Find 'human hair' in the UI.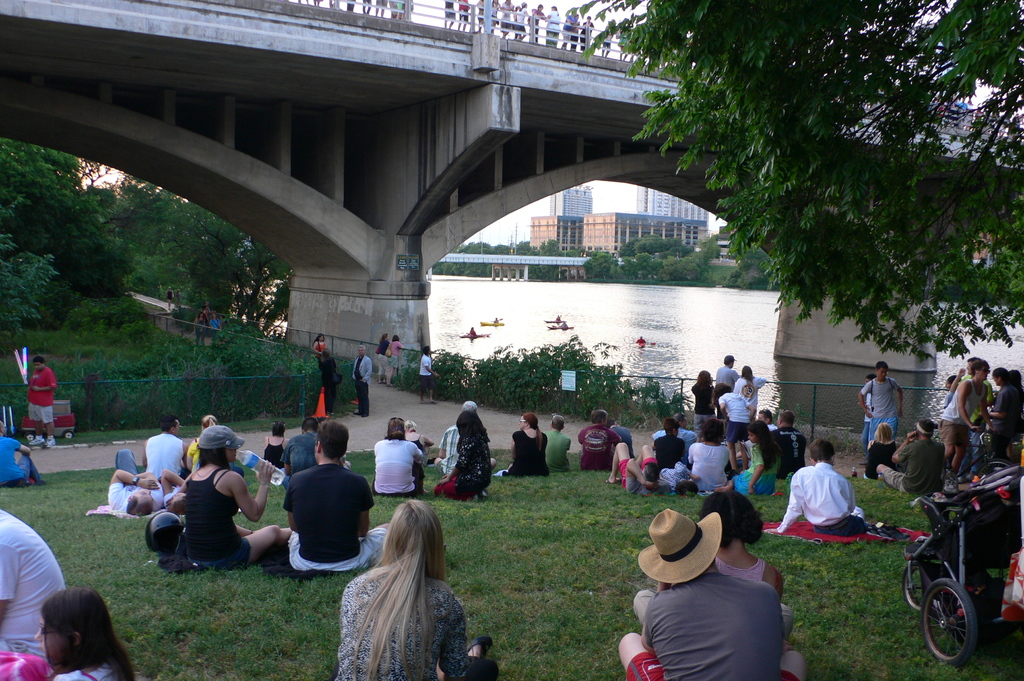
UI element at [x1=778, y1=406, x2=799, y2=428].
